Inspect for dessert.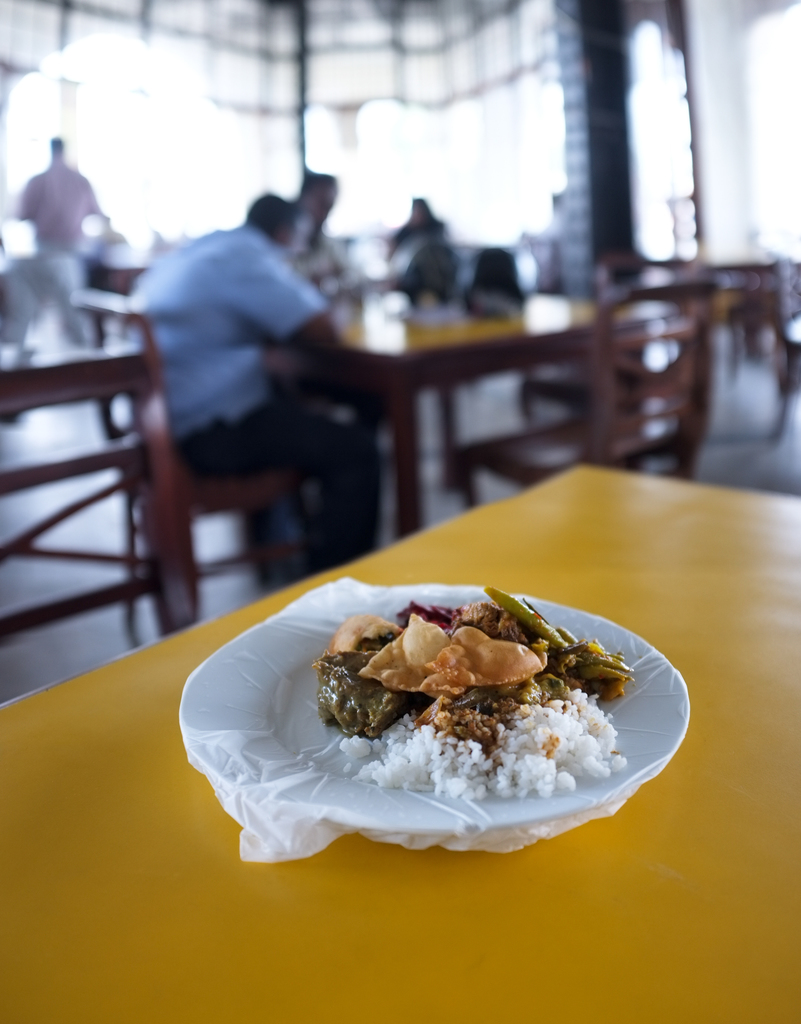
Inspection: (left=315, top=594, right=634, bottom=791).
